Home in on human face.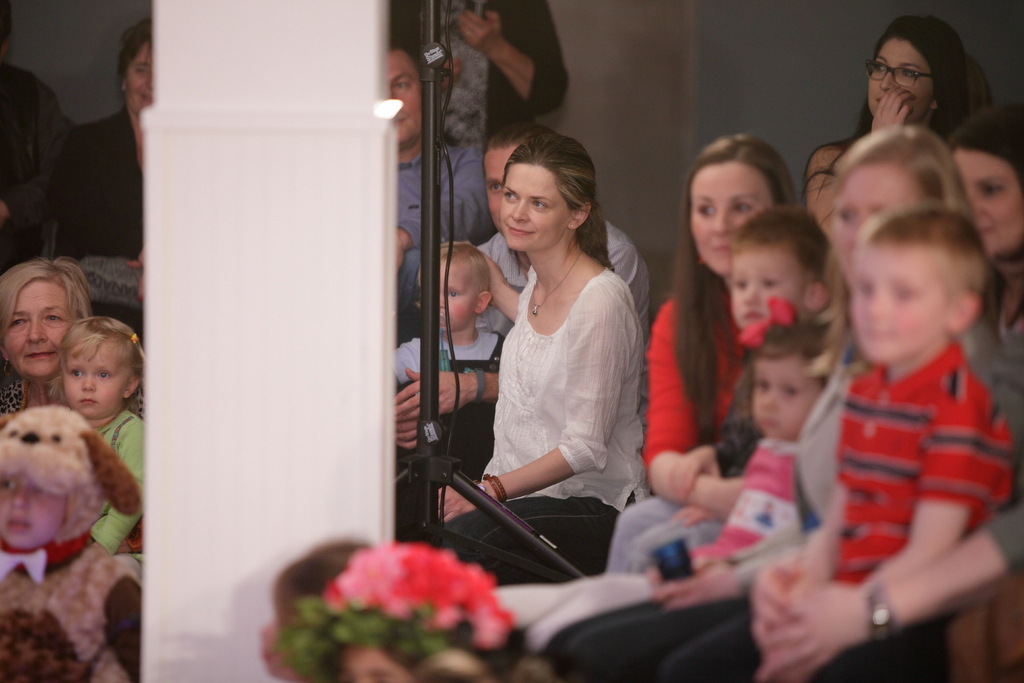
Homed in at pyautogui.locateOnScreen(831, 163, 922, 278).
